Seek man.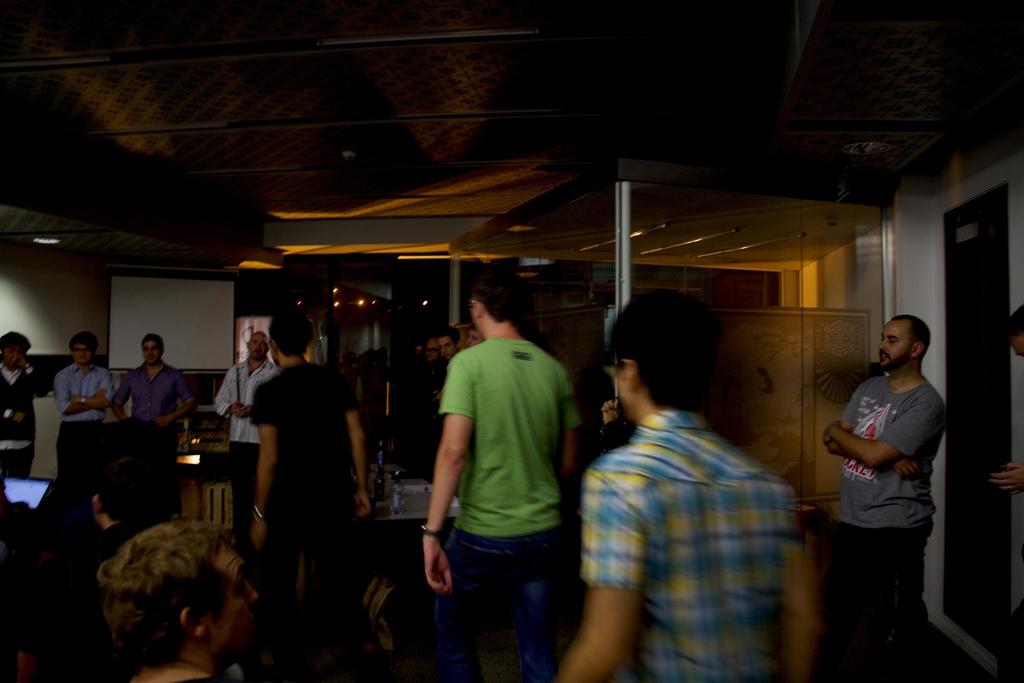
x1=822, y1=315, x2=947, y2=680.
